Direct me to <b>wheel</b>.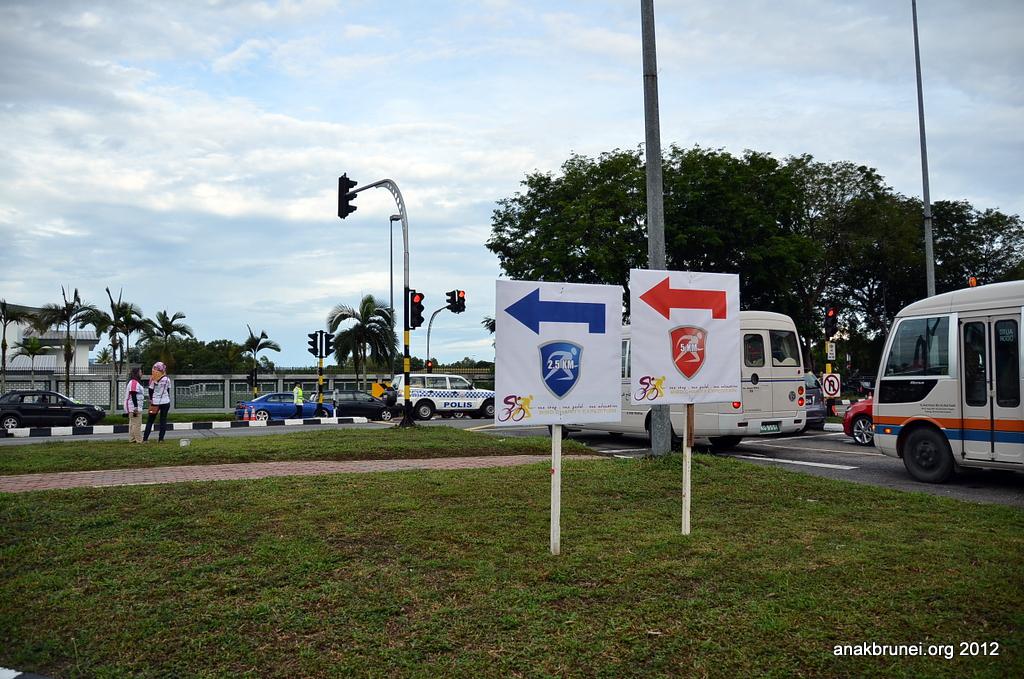
Direction: locate(317, 409, 328, 416).
